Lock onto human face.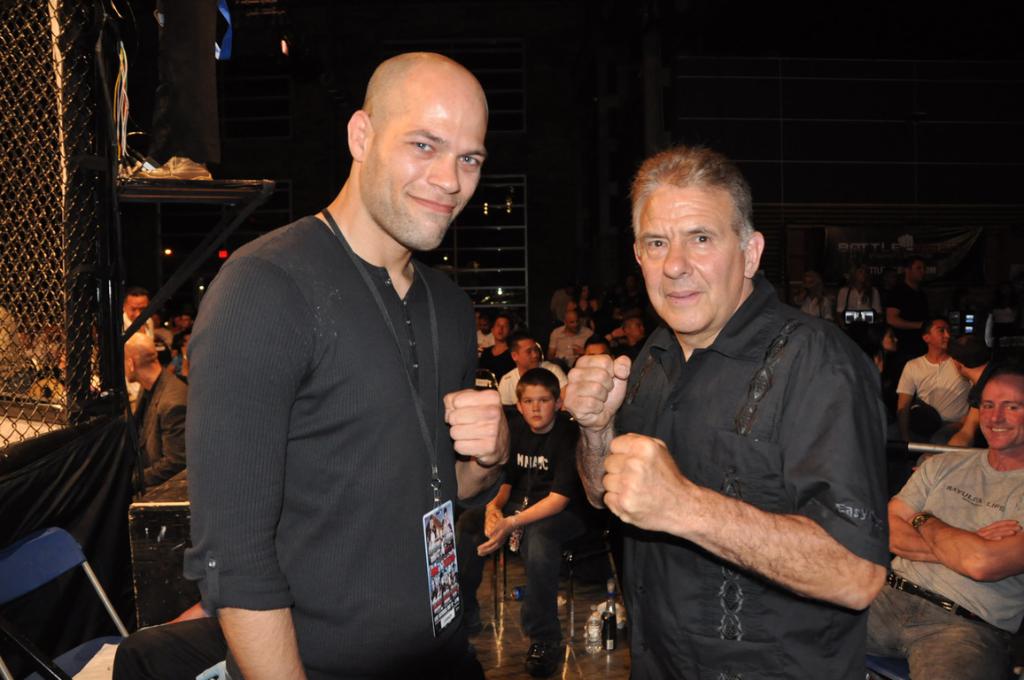
Locked: left=637, top=196, right=742, bottom=335.
